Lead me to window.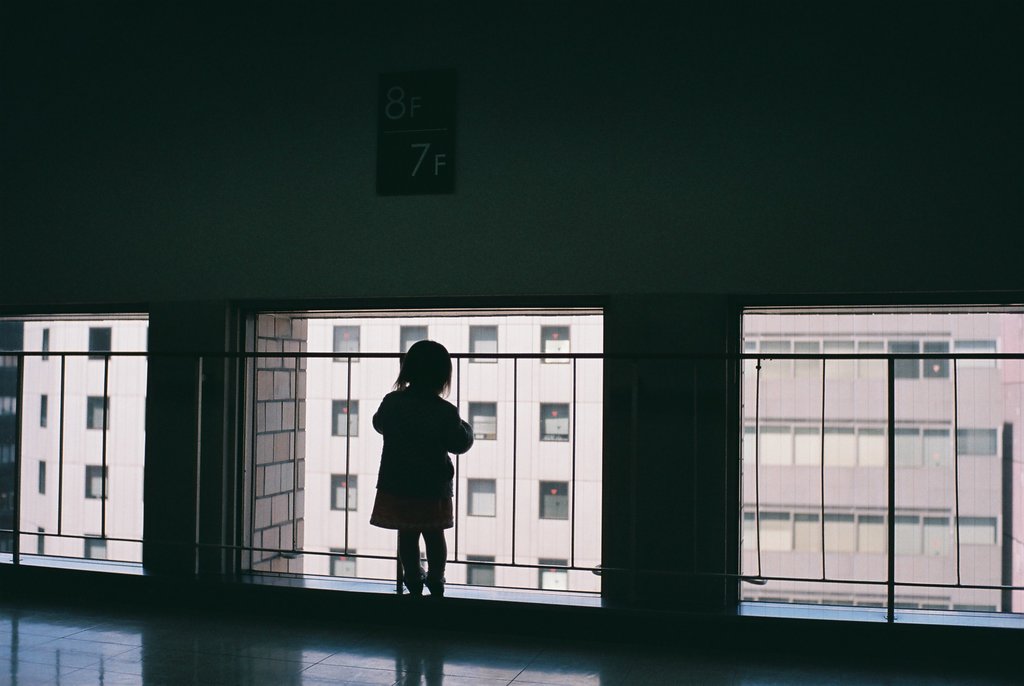
Lead to bbox(332, 478, 355, 510).
